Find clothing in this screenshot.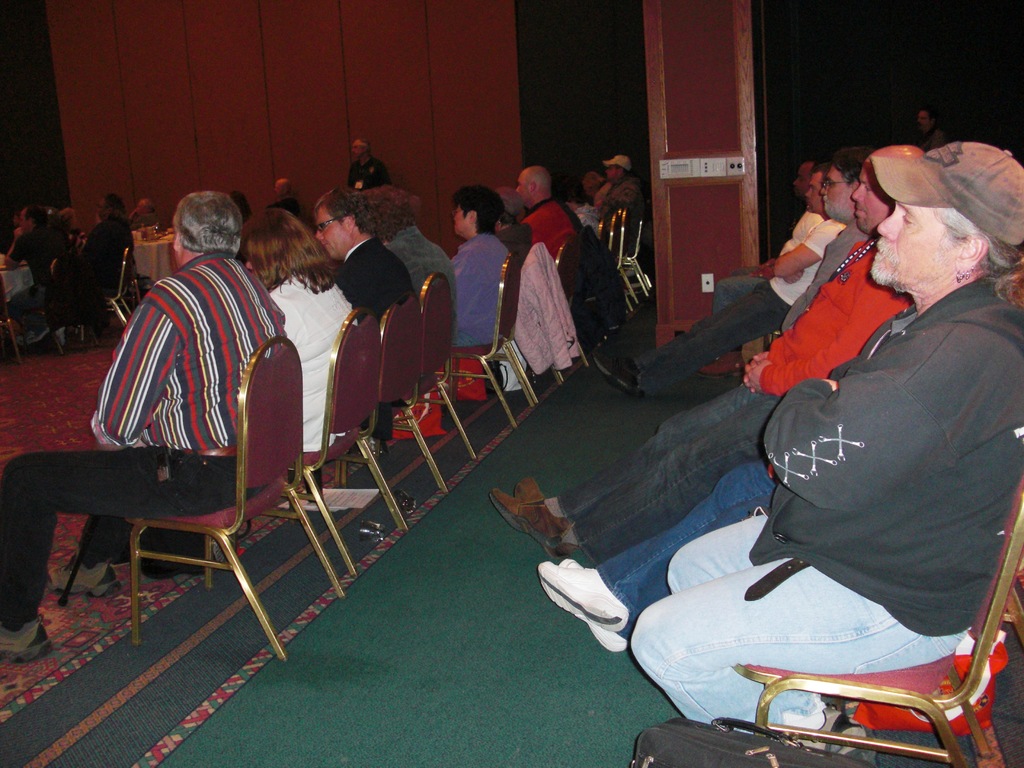
The bounding box for clothing is 552, 241, 913, 559.
